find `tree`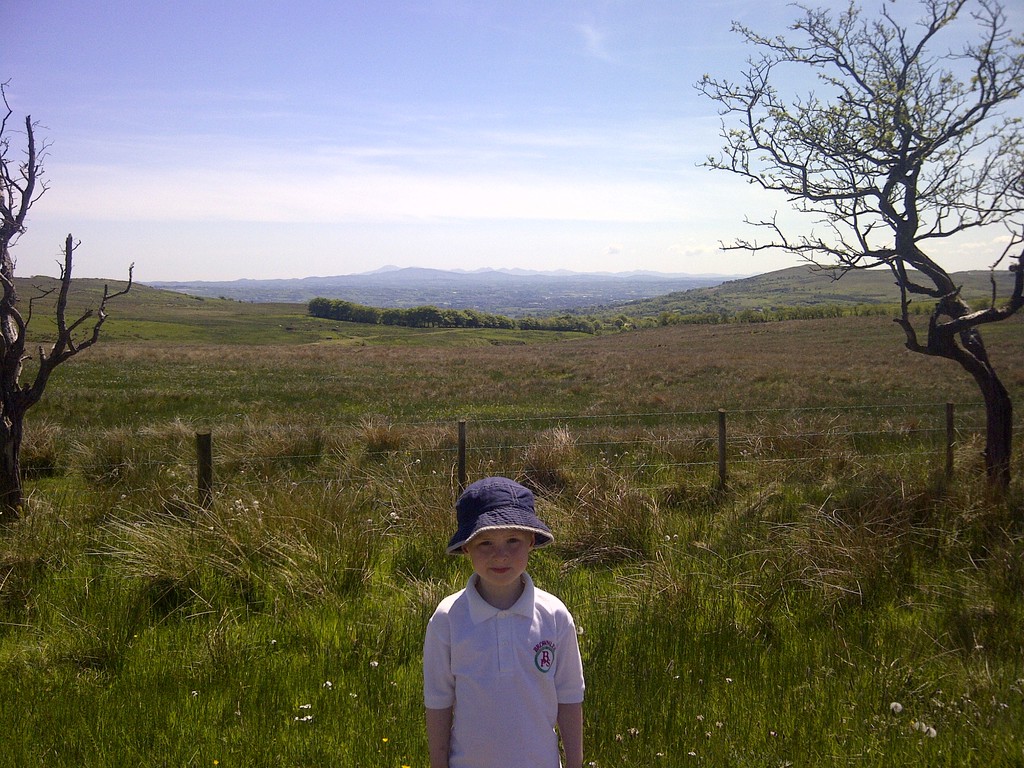
select_region(6, 166, 138, 468)
